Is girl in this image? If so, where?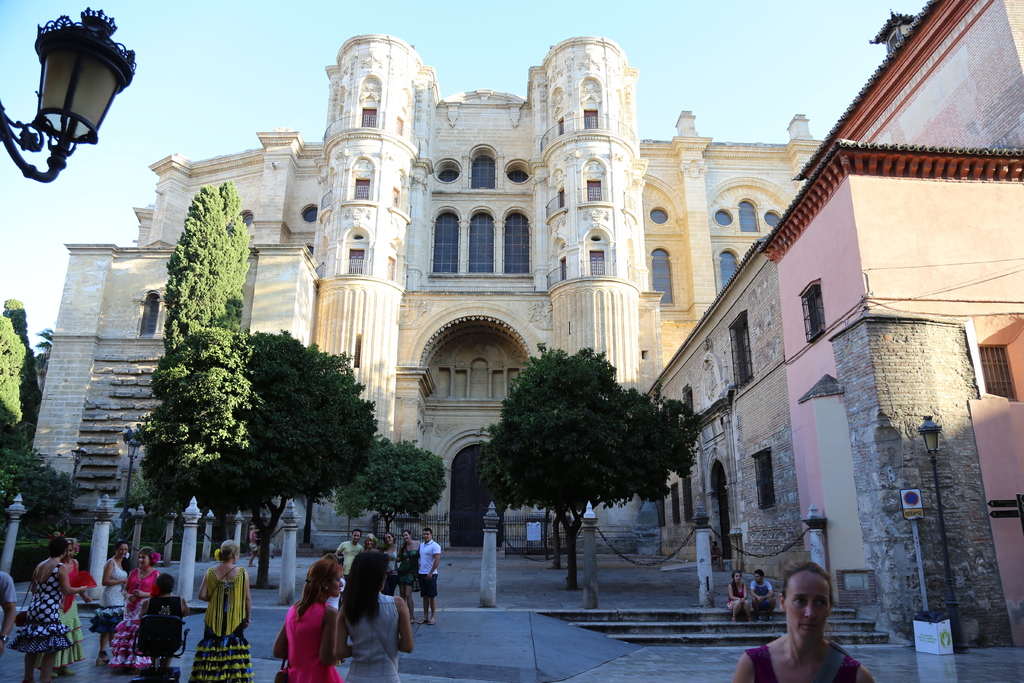
Yes, at region(728, 569, 752, 624).
